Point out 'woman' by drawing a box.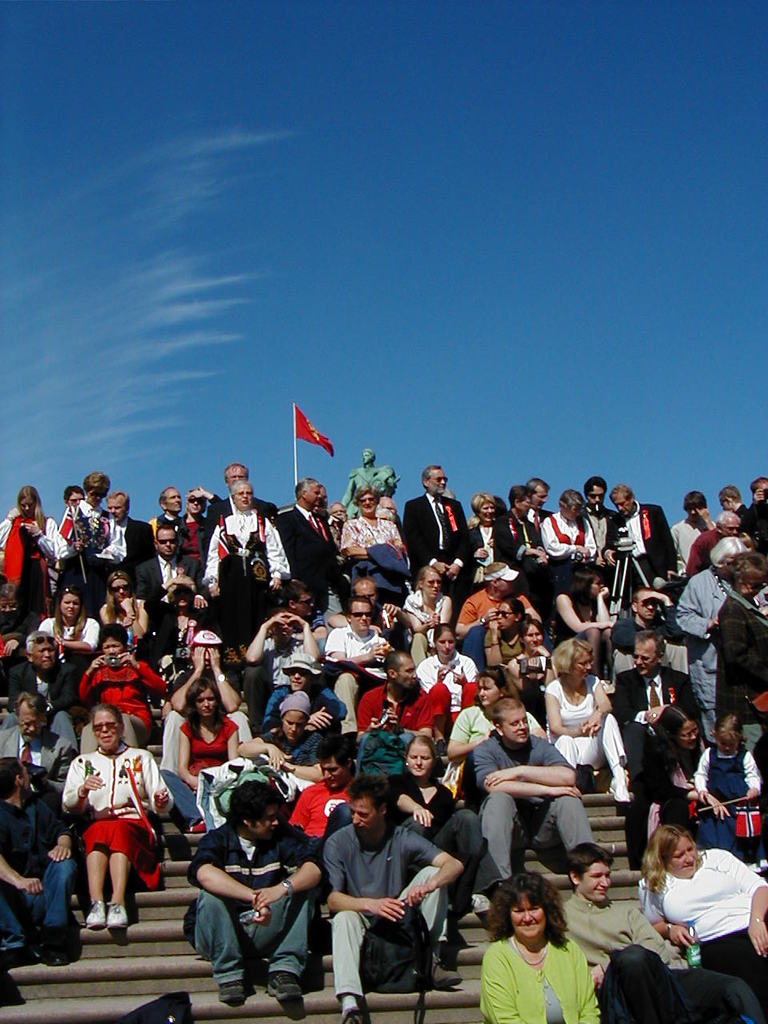
box(56, 699, 174, 931).
